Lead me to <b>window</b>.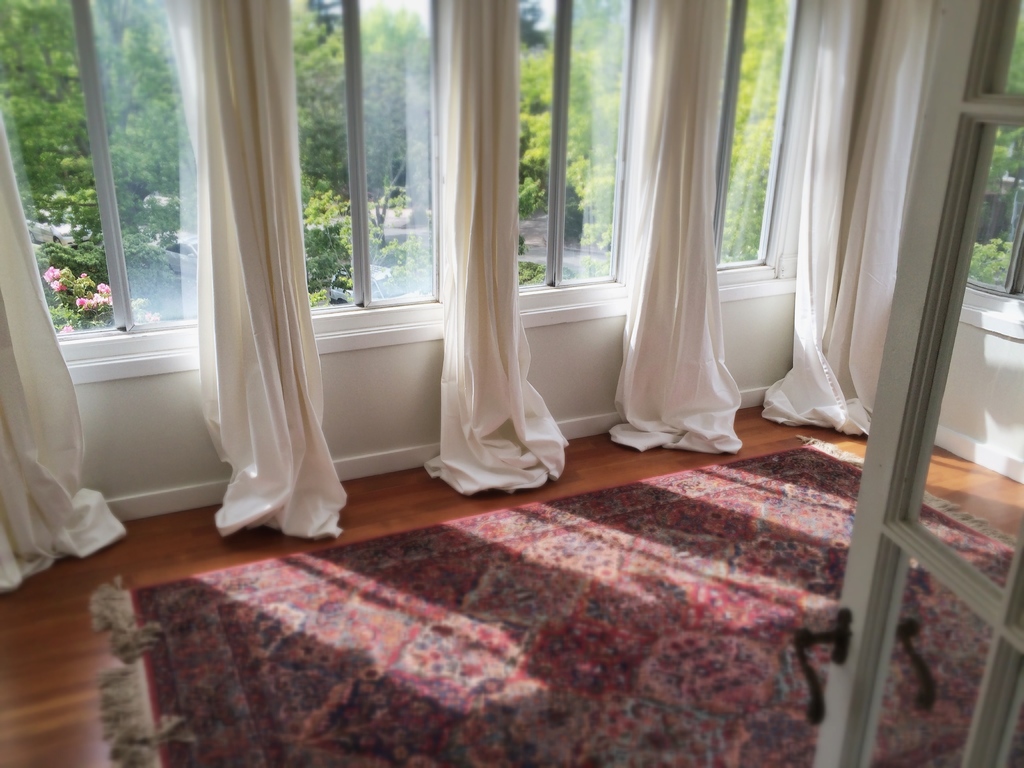
Lead to pyautogui.locateOnScreen(294, 0, 444, 304).
